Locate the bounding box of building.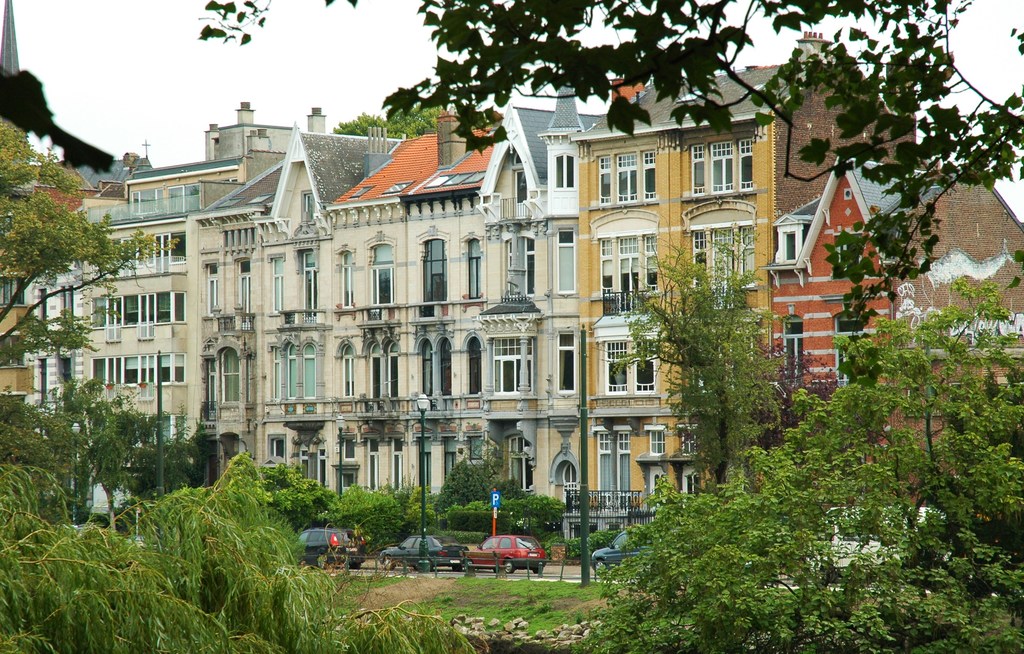
Bounding box: <bbox>483, 80, 600, 505</bbox>.
